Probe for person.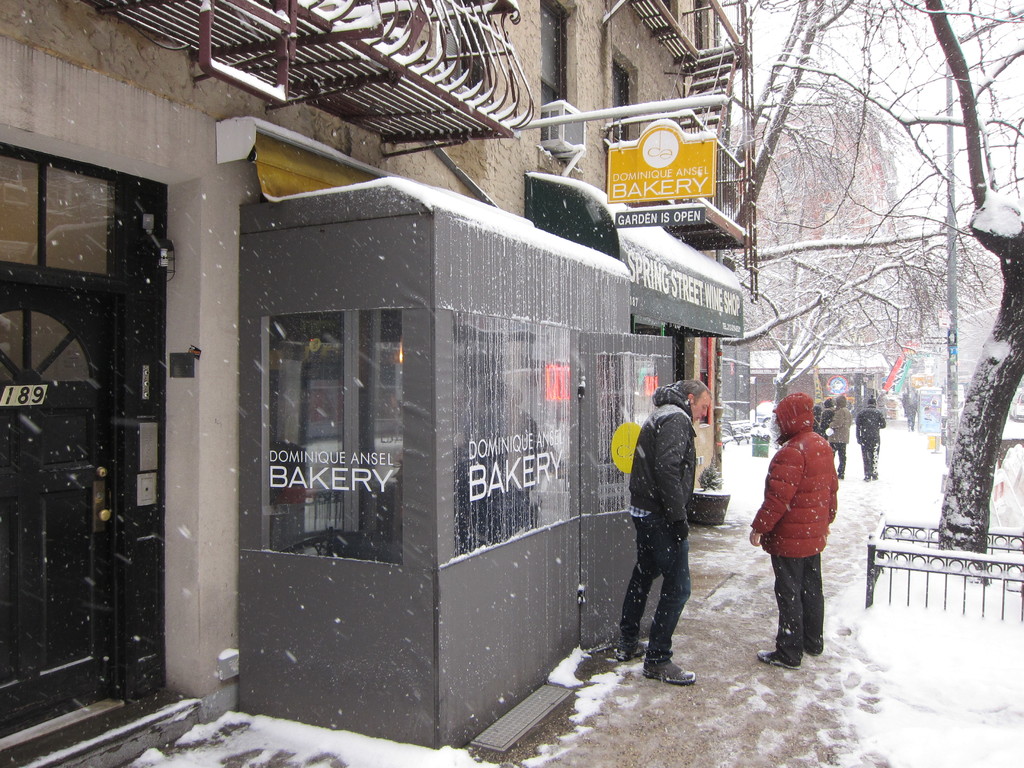
Probe result: 856, 394, 884, 481.
